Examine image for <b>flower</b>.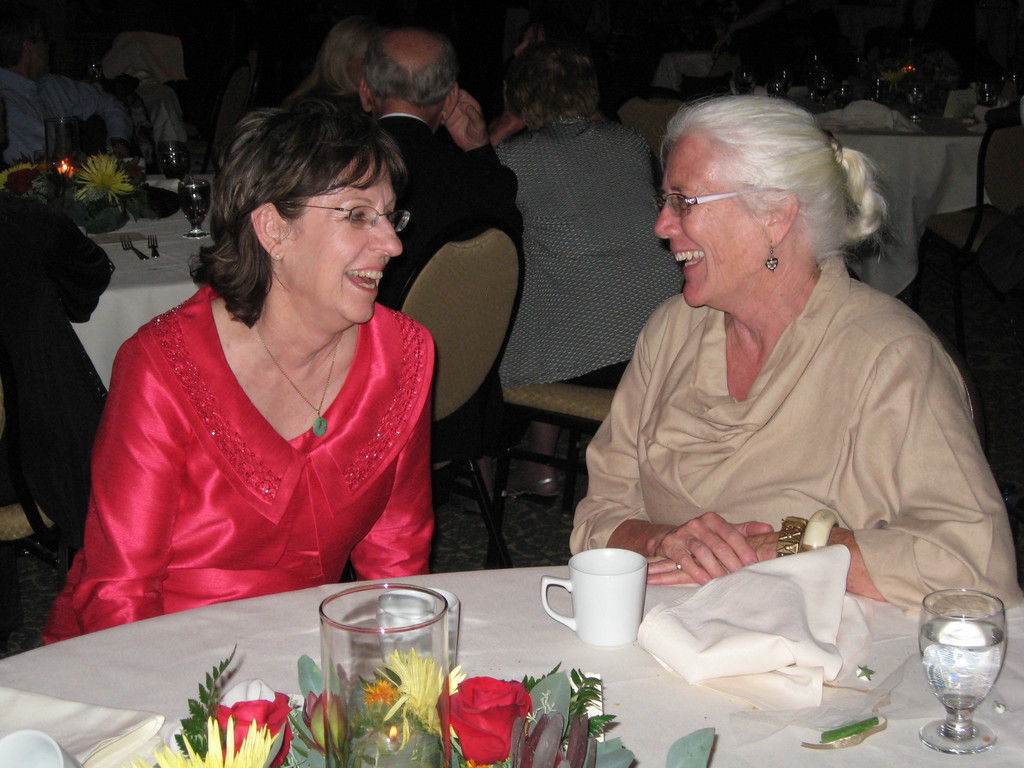
Examination result: detection(72, 152, 135, 200).
